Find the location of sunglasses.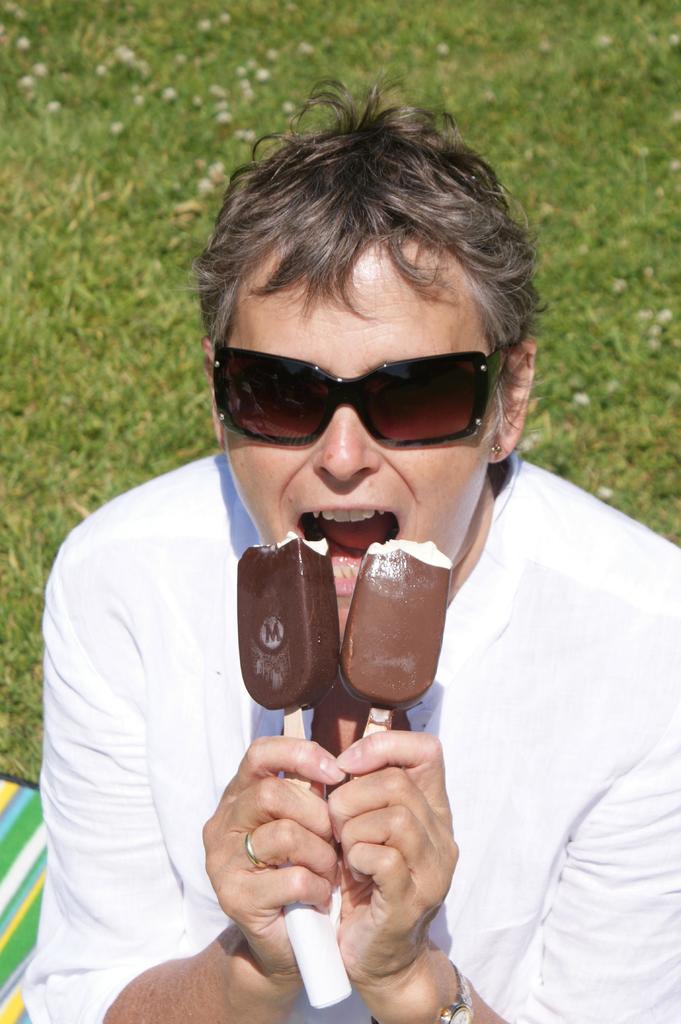
Location: region(212, 351, 502, 449).
